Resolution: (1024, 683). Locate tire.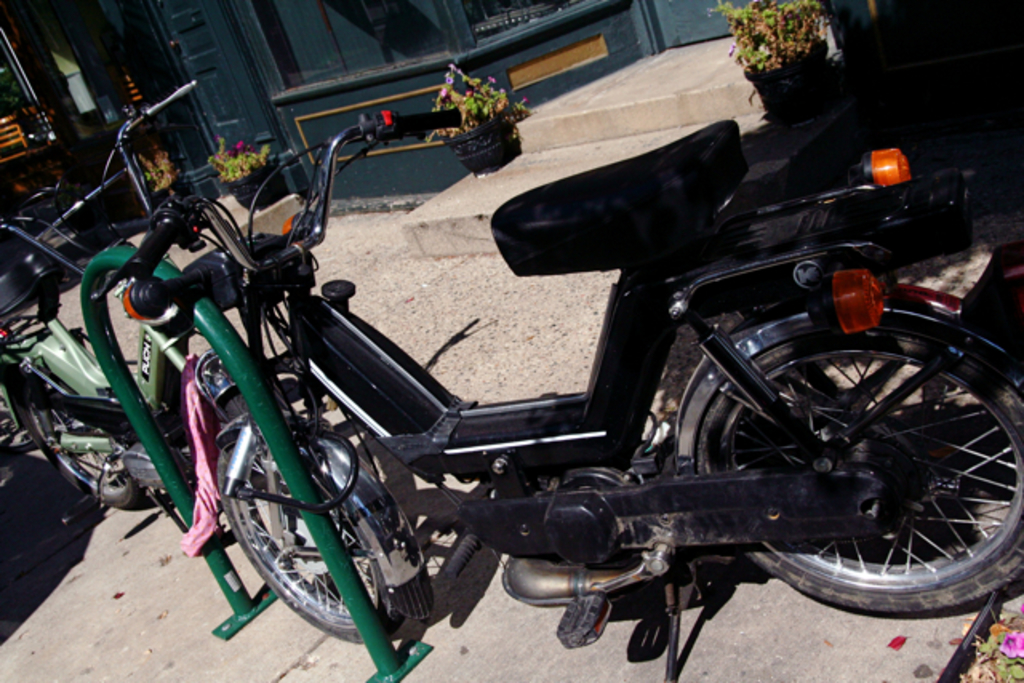
bbox(213, 432, 434, 649).
